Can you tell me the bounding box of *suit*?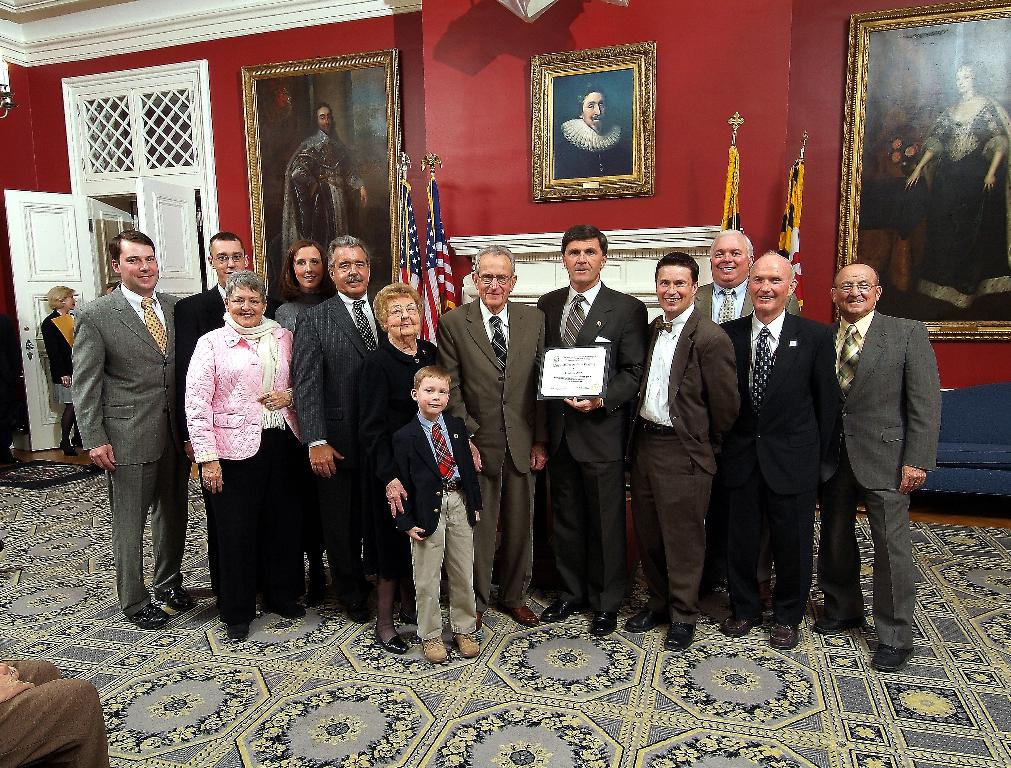
rect(67, 285, 191, 617).
